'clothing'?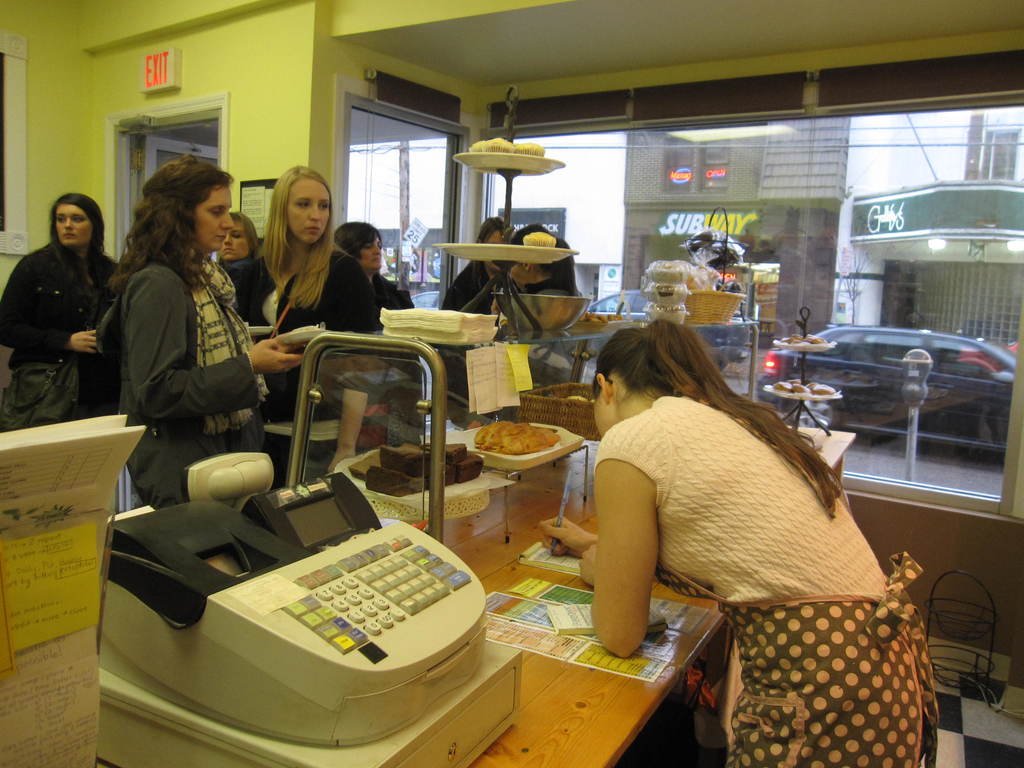
{"left": 369, "top": 260, "right": 411, "bottom": 314}
